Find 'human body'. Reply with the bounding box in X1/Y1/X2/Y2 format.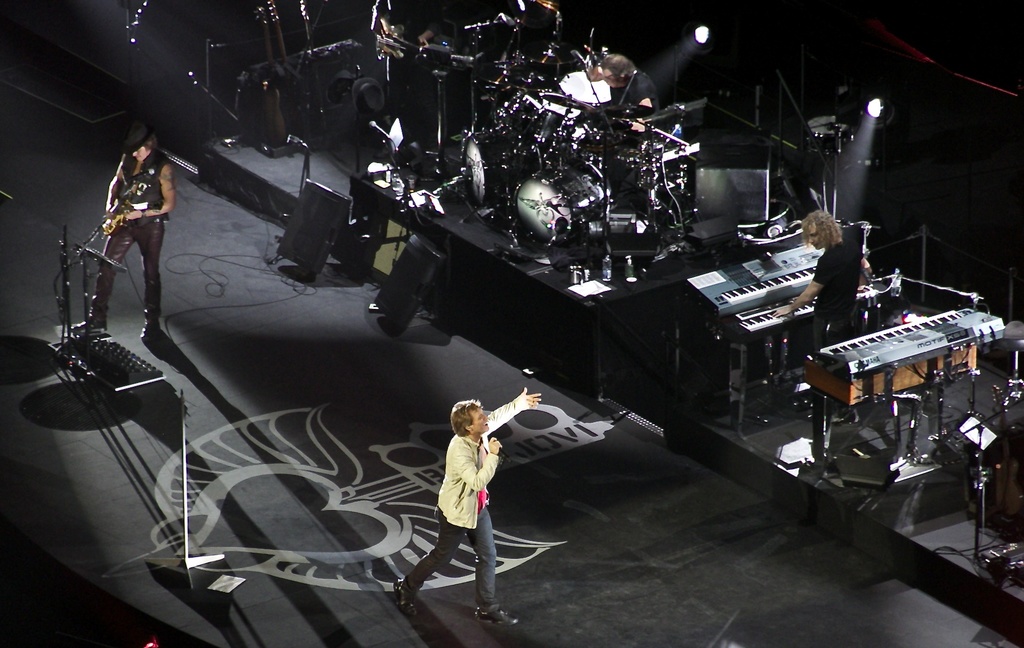
78/137/170/353.
